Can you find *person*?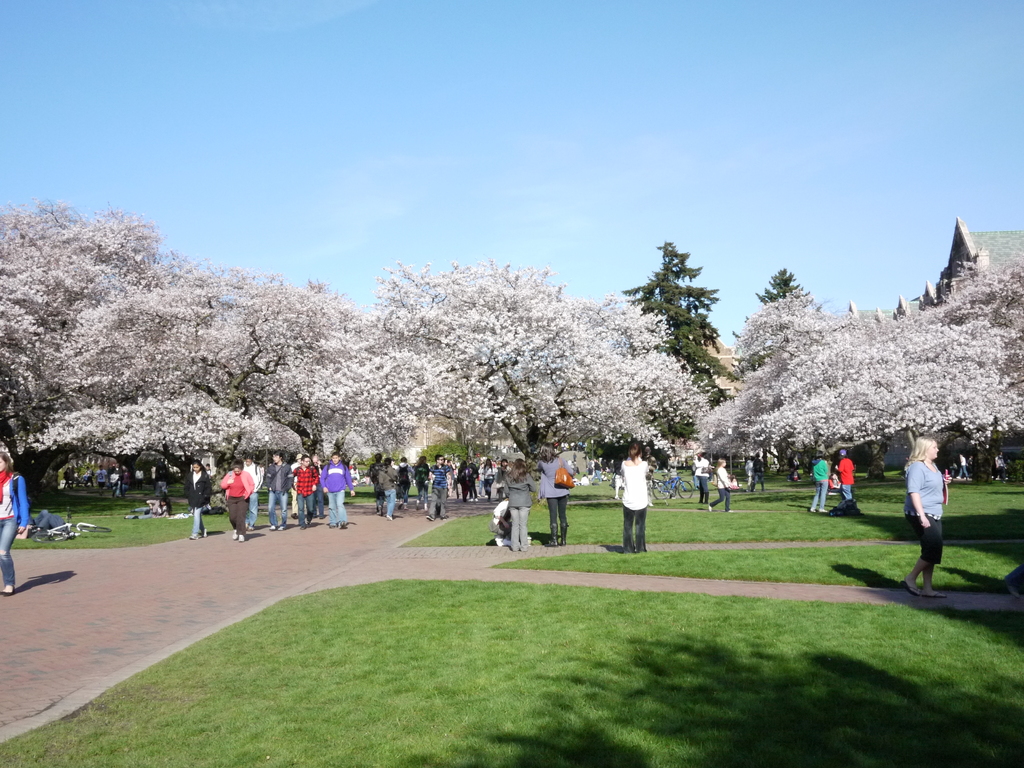
Yes, bounding box: (x1=107, y1=467, x2=119, y2=488).
